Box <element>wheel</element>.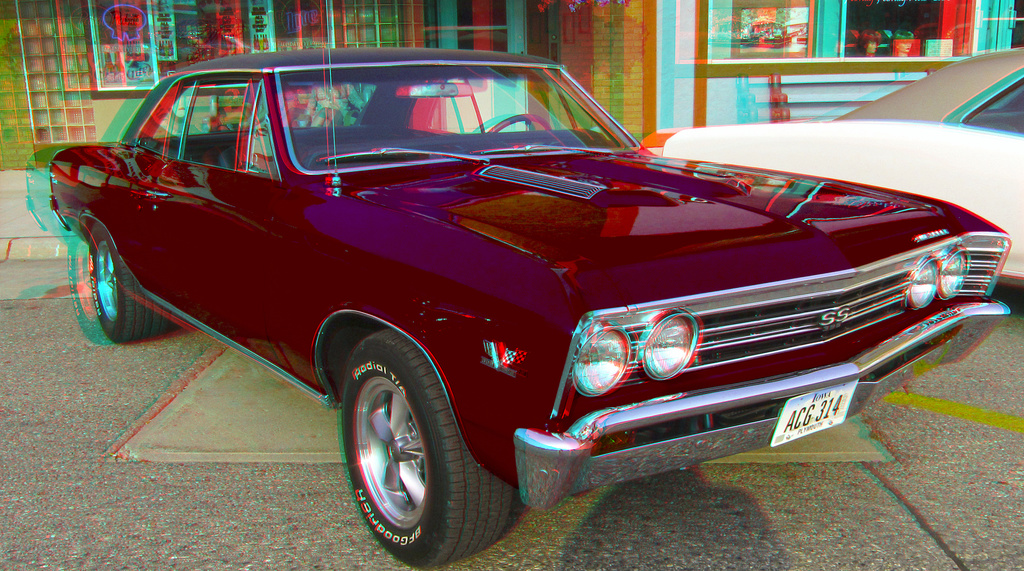
(479, 104, 549, 148).
